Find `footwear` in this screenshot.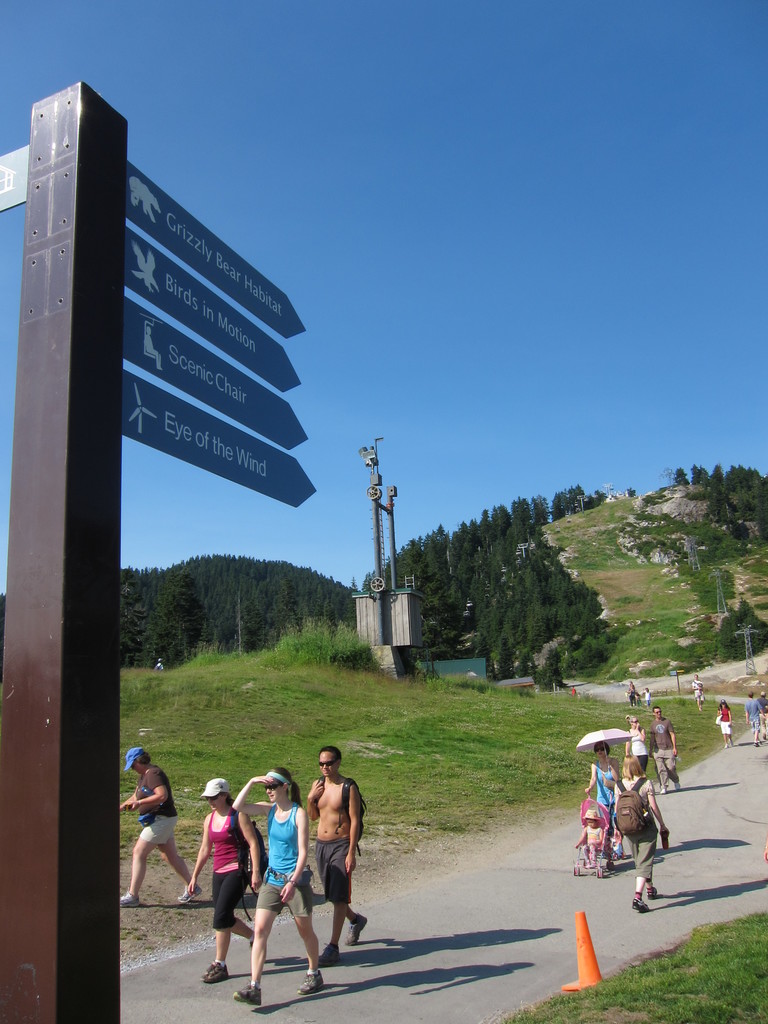
The bounding box for `footwear` is BBox(674, 783, 681, 792).
